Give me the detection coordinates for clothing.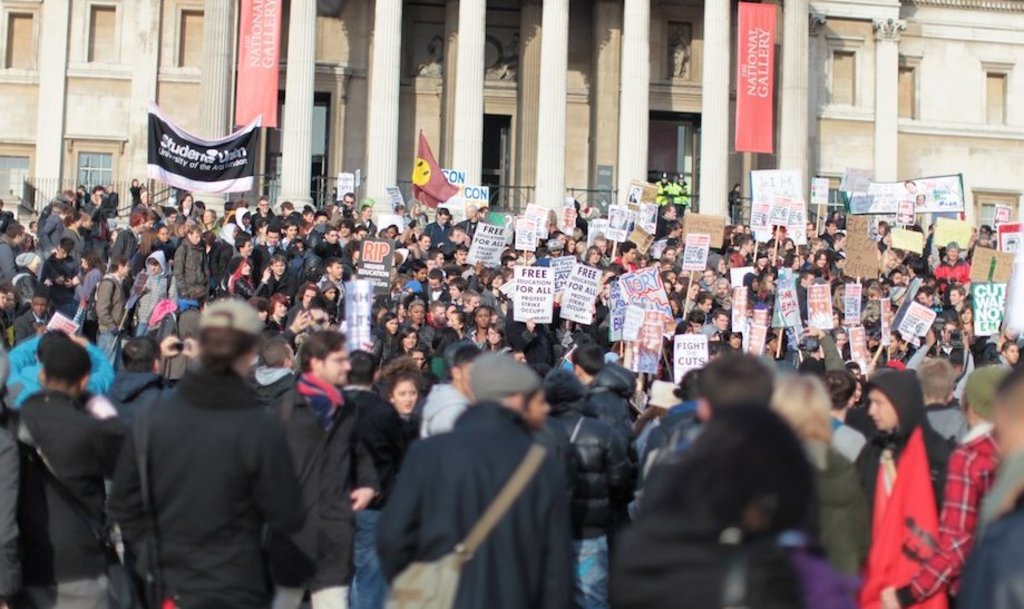
0/235/19/294.
